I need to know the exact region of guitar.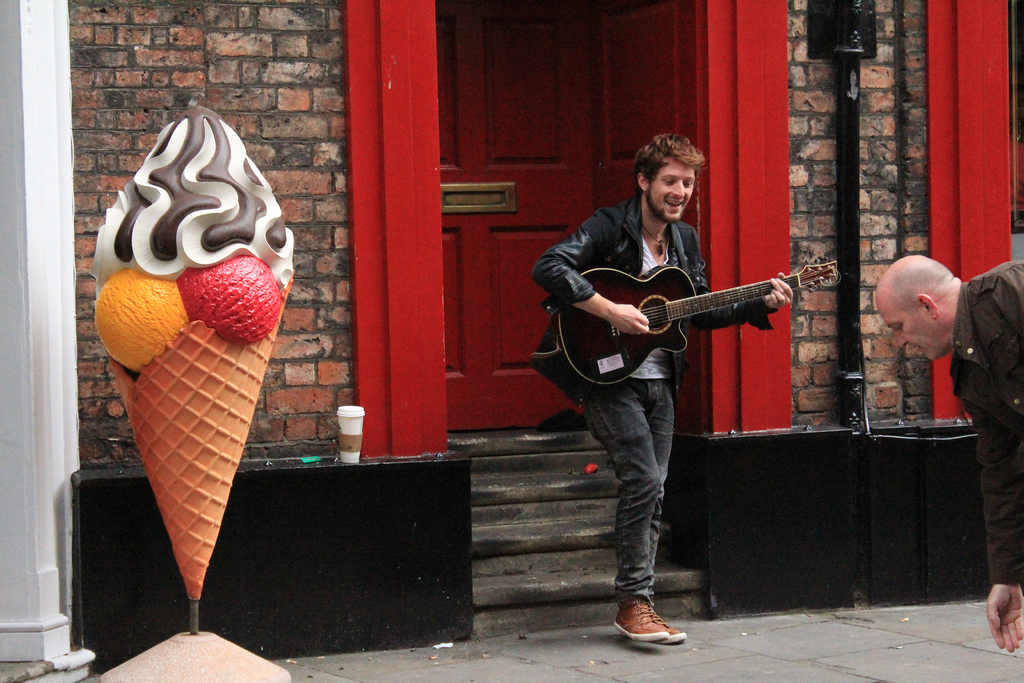
Region: <region>540, 247, 839, 388</region>.
